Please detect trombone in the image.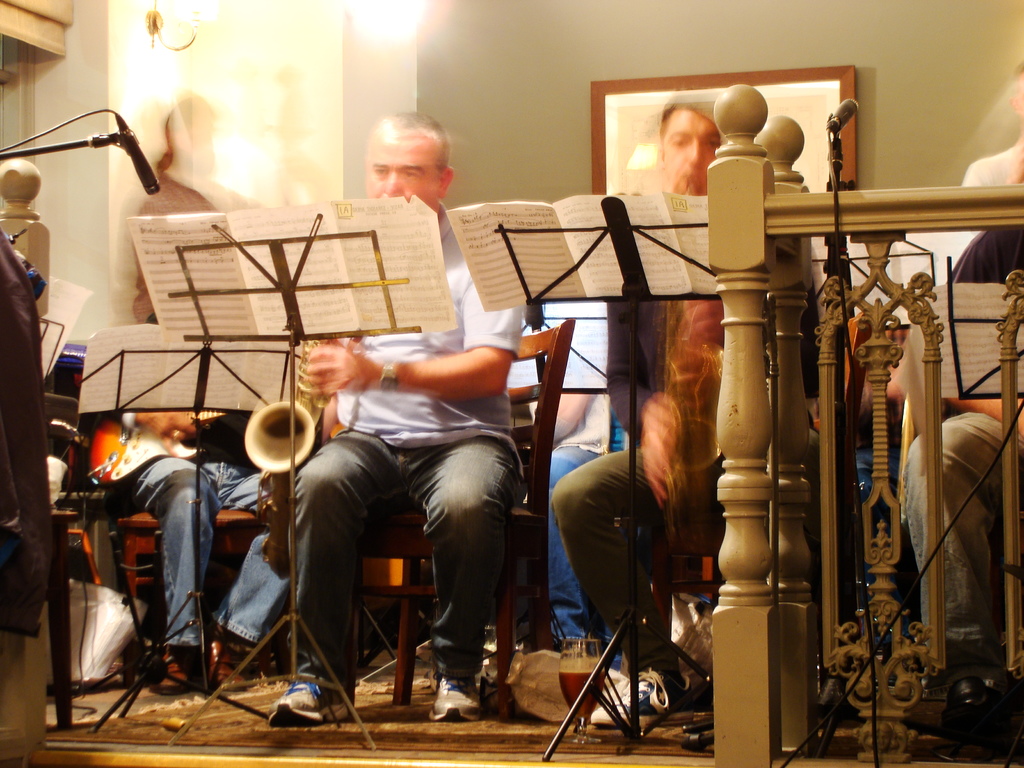
<region>256, 390, 321, 466</region>.
